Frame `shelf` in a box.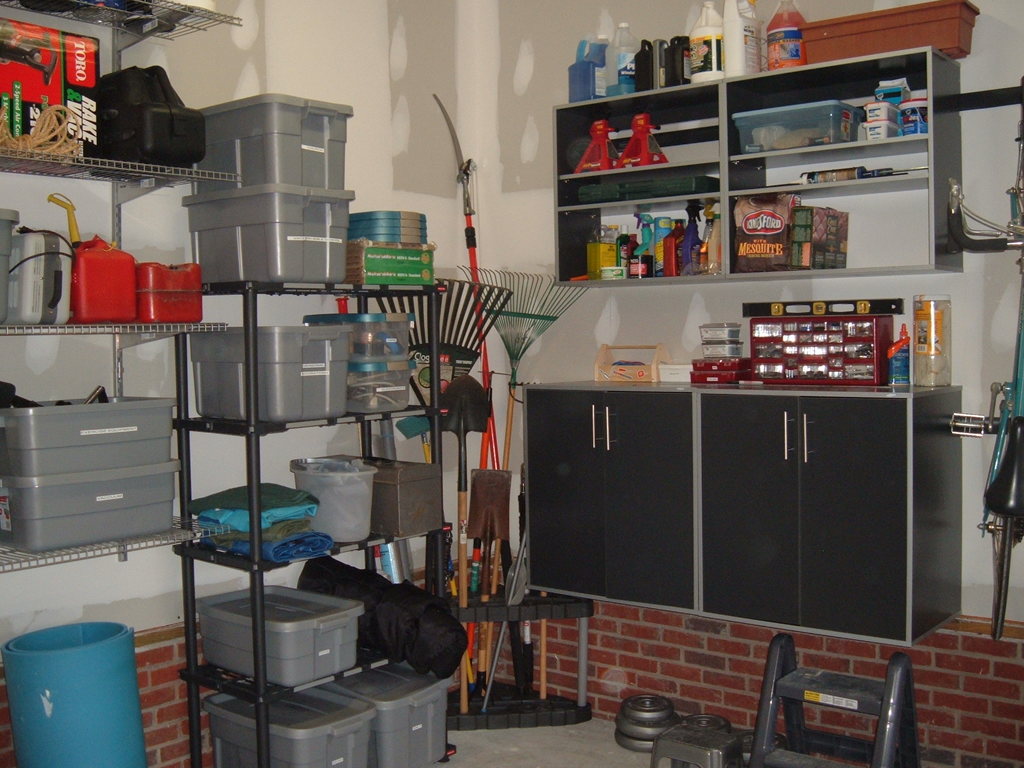
(x1=0, y1=527, x2=191, y2=566).
